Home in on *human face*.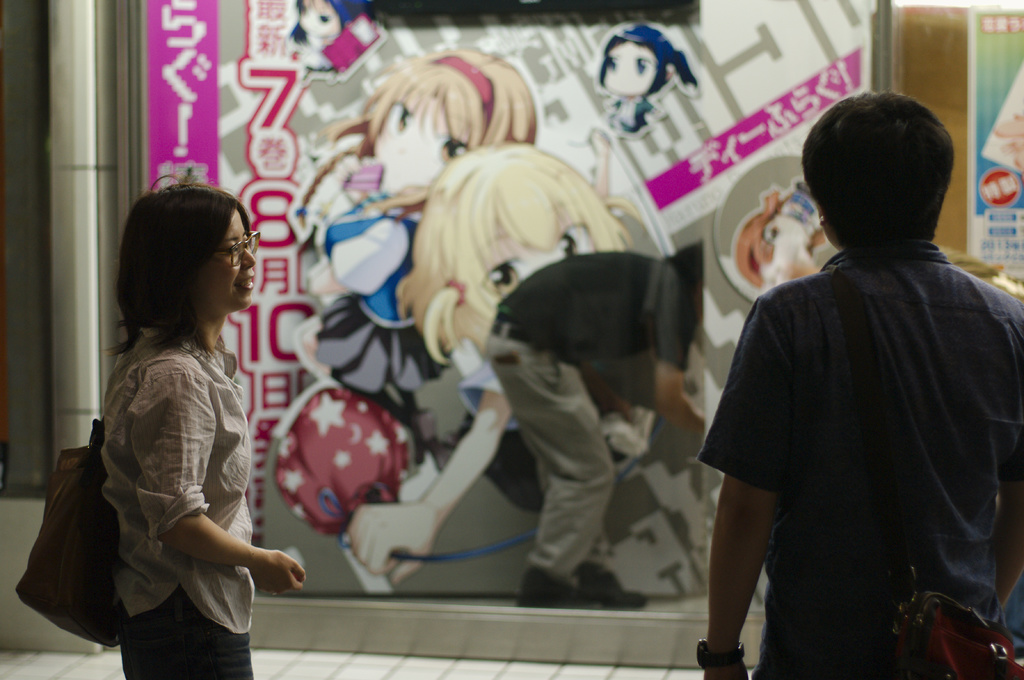
Homed in at 480 223 589 297.
